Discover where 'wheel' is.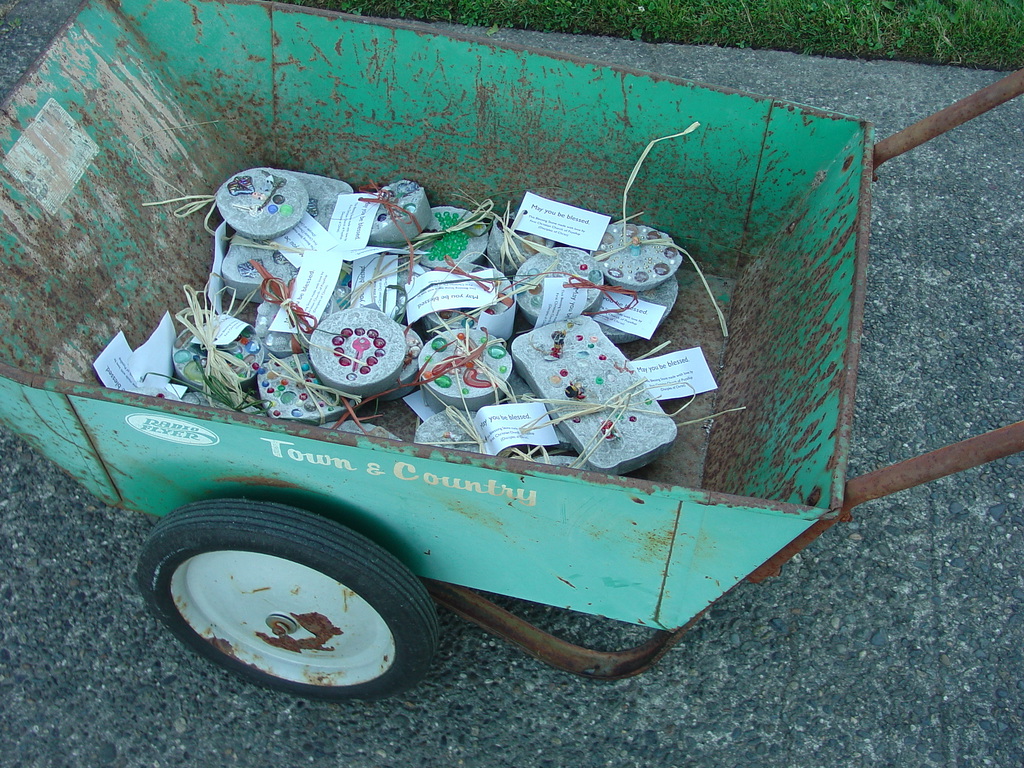
Discovered at [left=134, top=503, right=447, bottom=701].
